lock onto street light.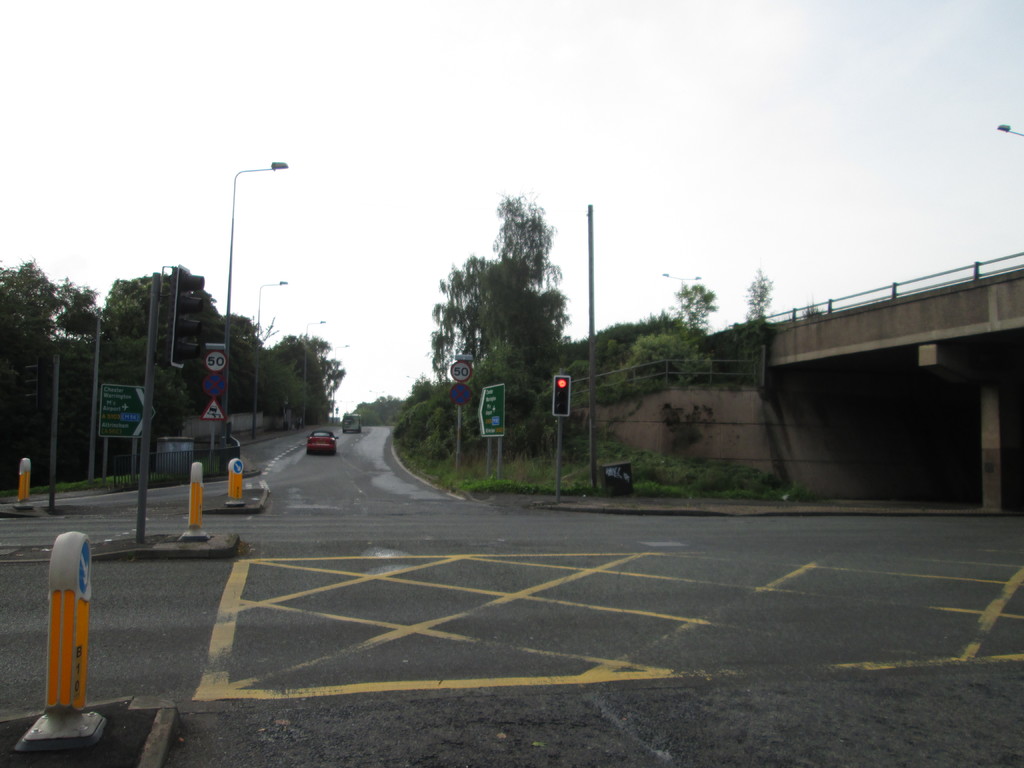
Locked: pyautogui.locateOnScreen(332, 344, 354, 419).
